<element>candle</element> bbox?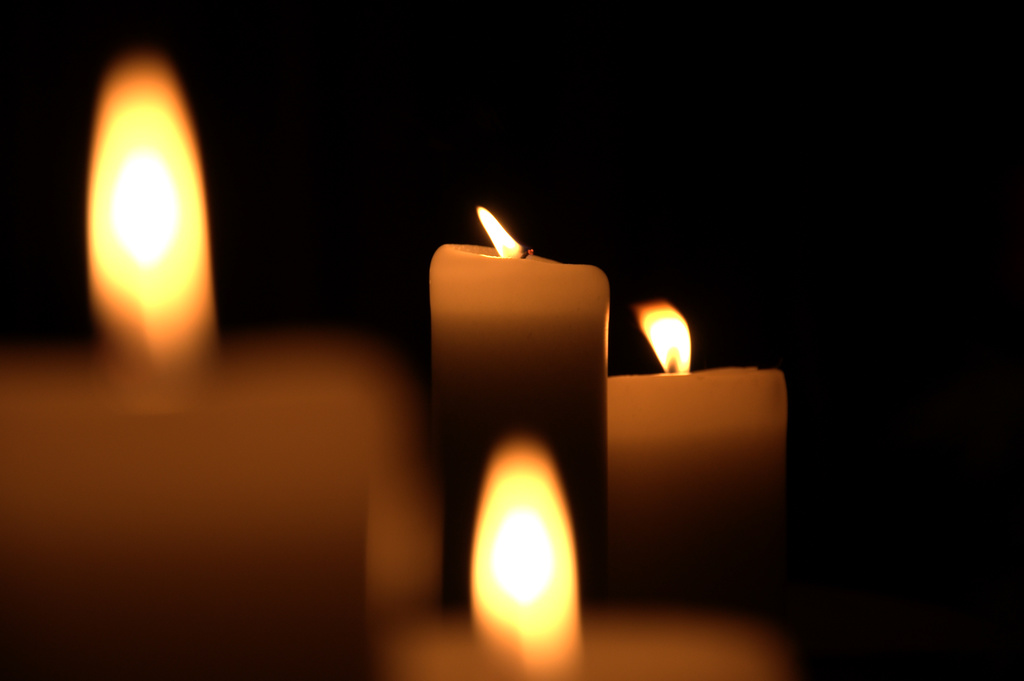
detection(435, 216, 615, 650)
